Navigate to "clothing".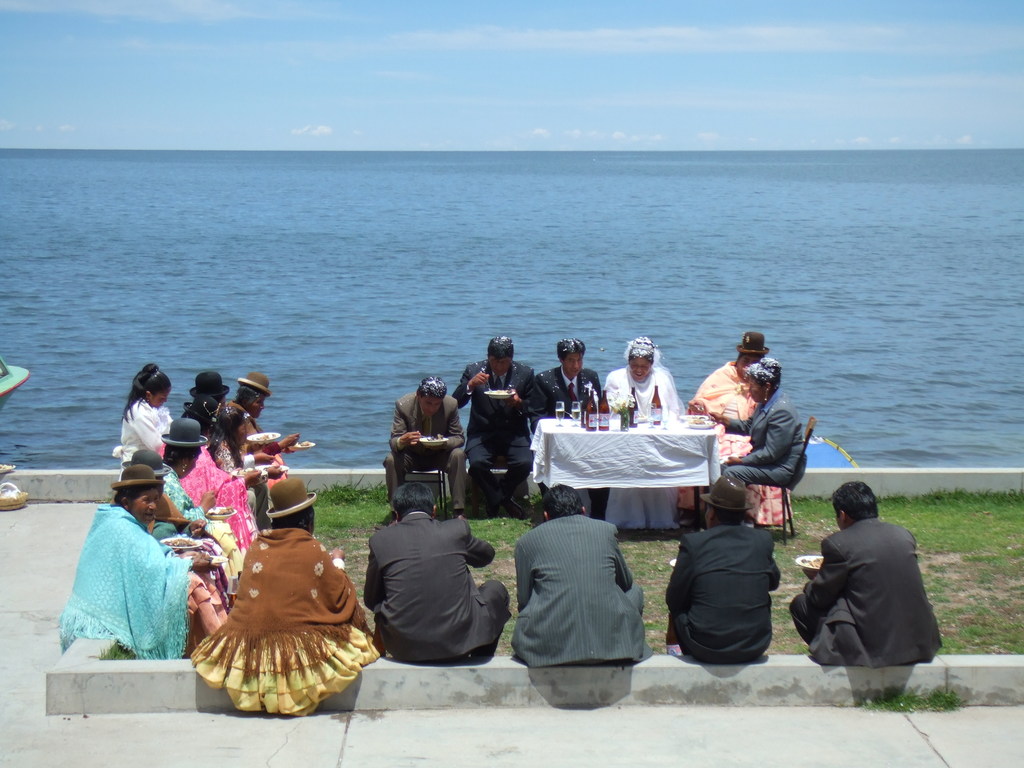
Navigation target: locate(116, 402, 185, 455).
